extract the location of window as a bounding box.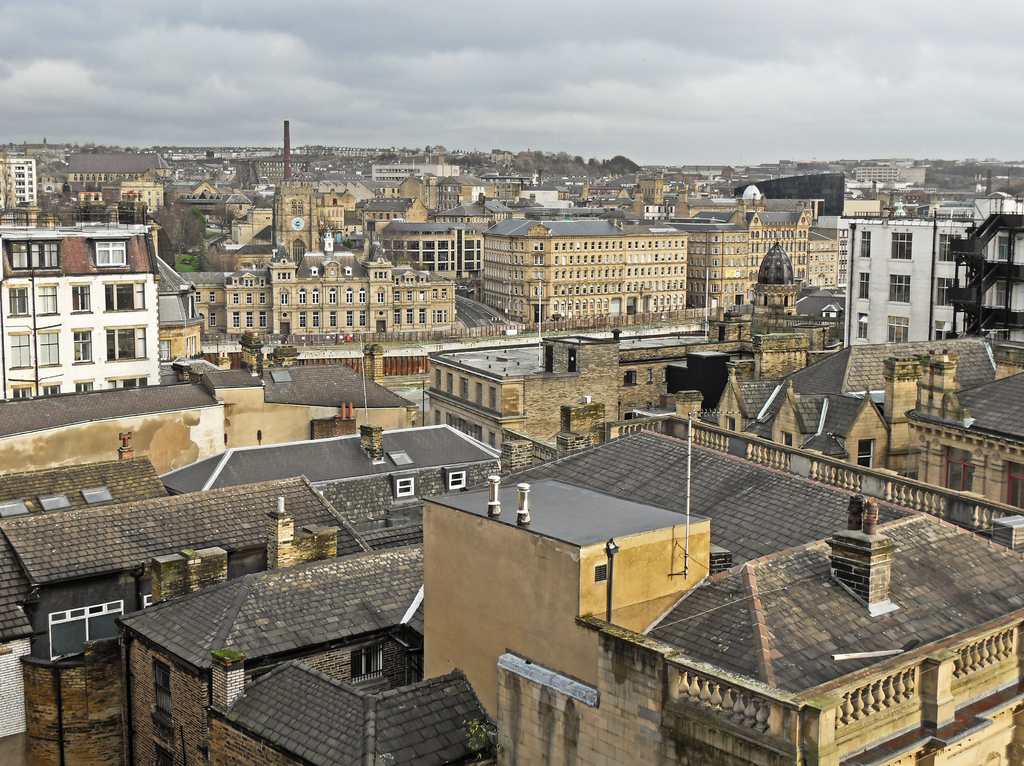
l=417, t=310, r=427, b=323.
